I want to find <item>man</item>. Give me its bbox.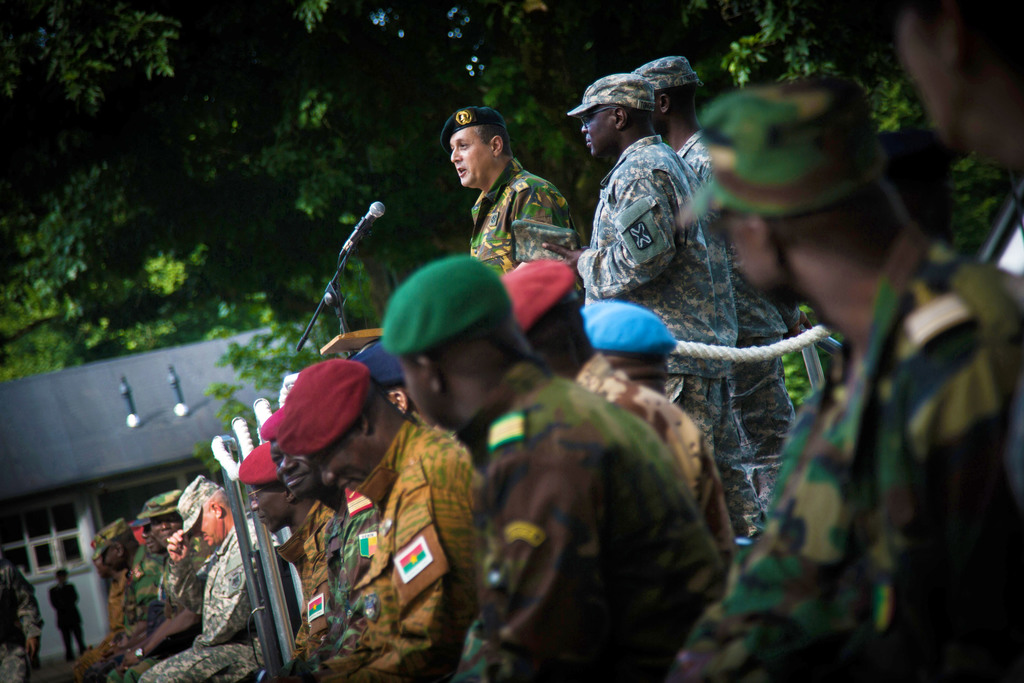
[432,116,578,280].
